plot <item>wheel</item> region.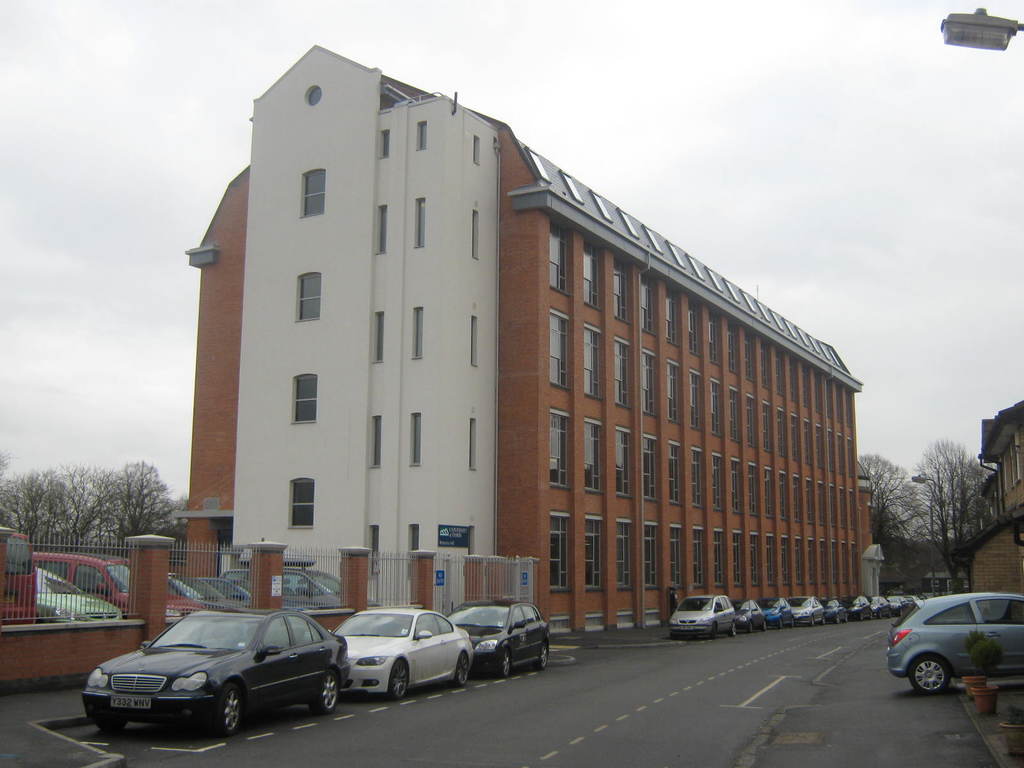
Plotted at BBox(844, 613, 850, 623).
